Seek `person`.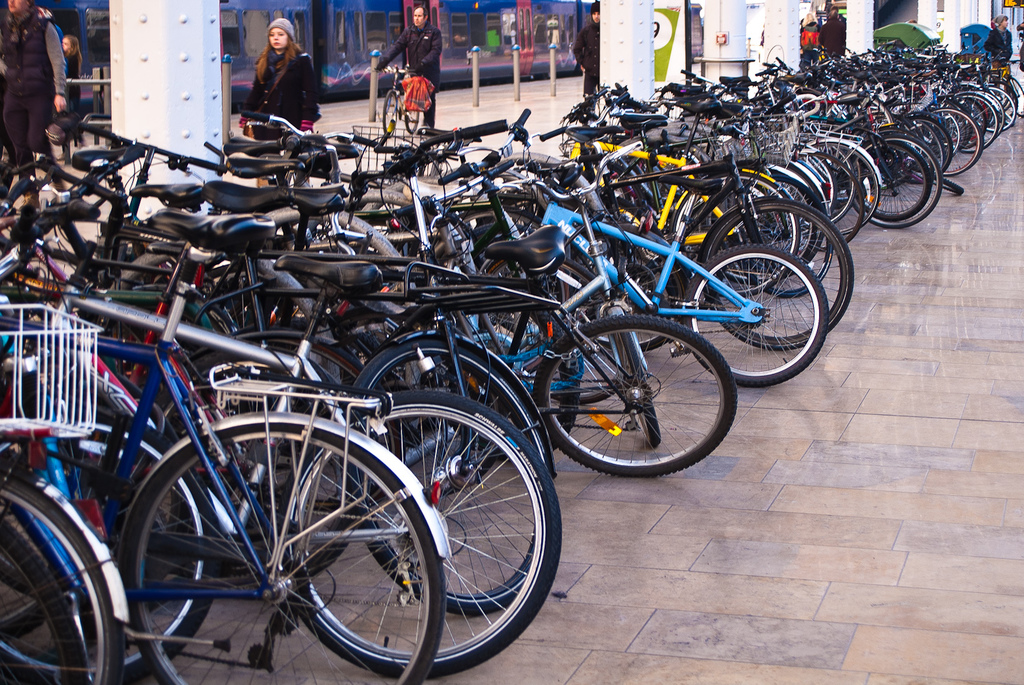
bbox=(0, 0, 68, 212).
